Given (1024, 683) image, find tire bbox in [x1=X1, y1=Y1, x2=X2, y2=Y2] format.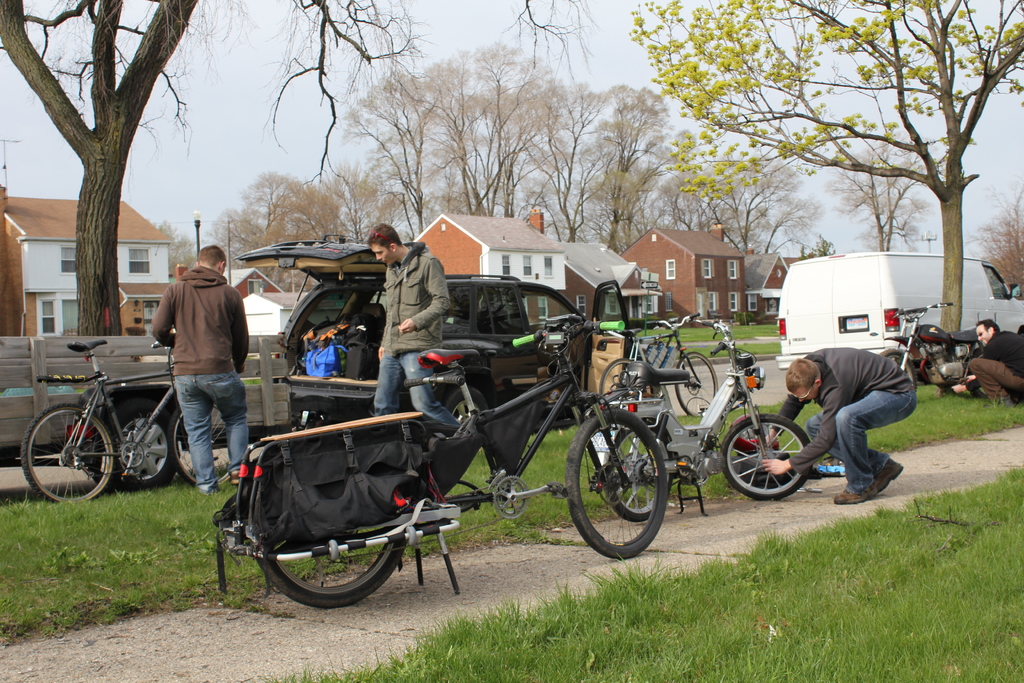
[x1=604, y1=424, x2=659, y2=525].
